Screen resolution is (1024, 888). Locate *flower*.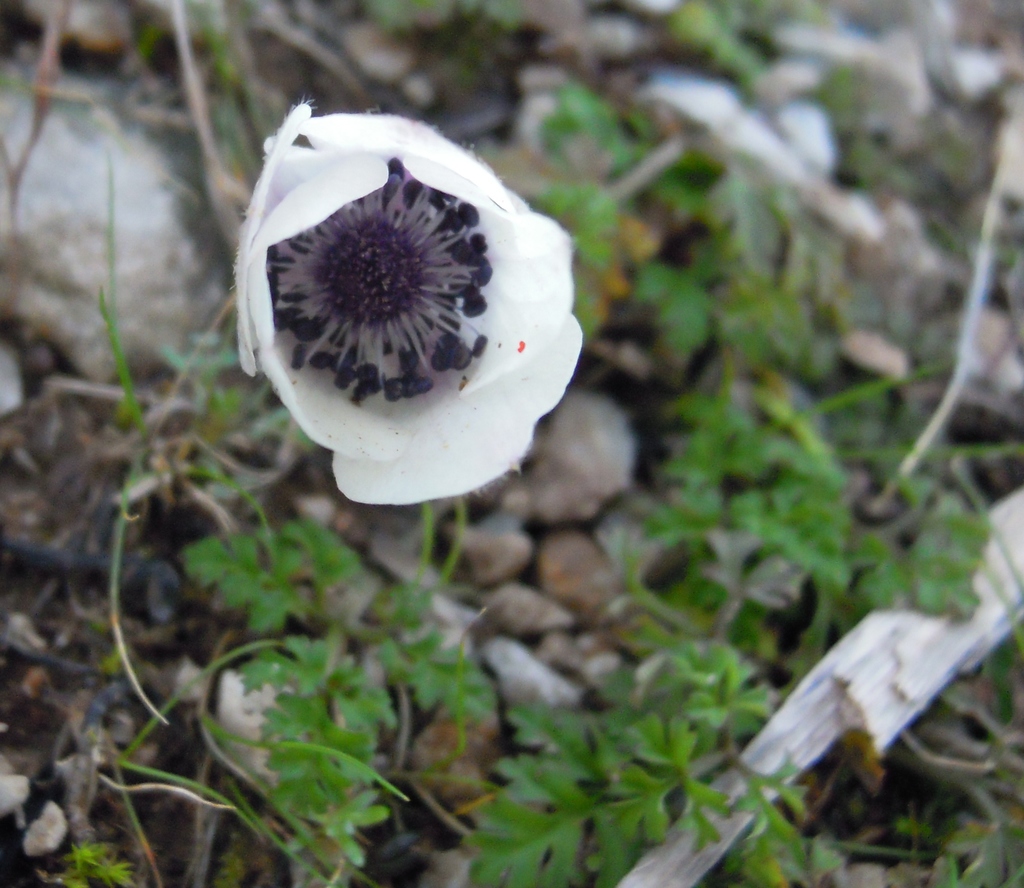
(226,99,589,520).
